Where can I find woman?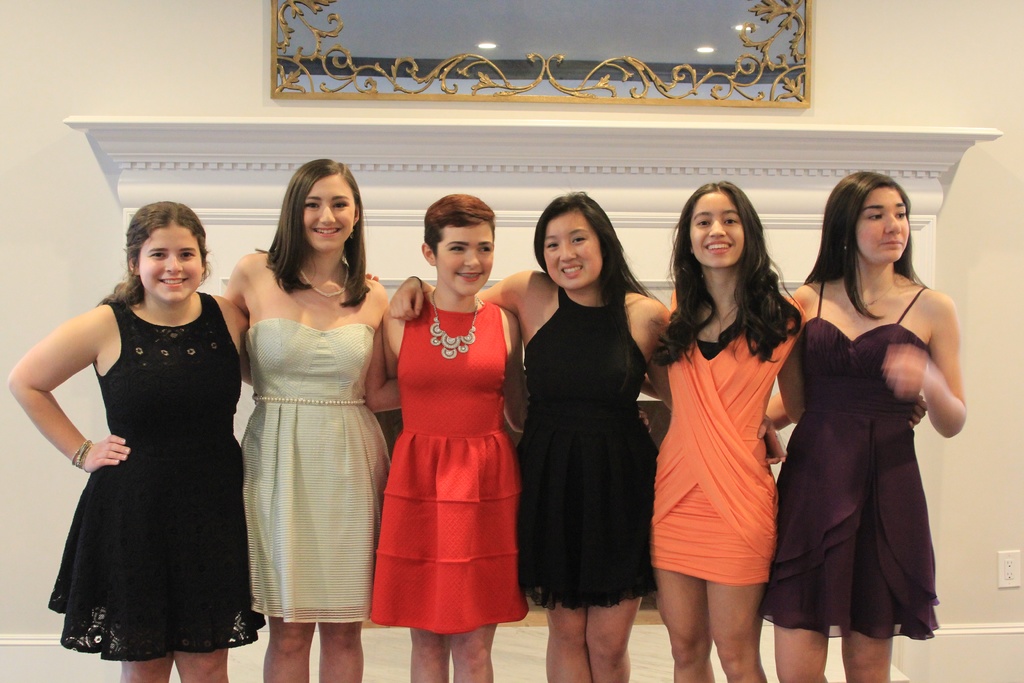
You can find it at [left=5, top=195, right=379, bottom=682].
